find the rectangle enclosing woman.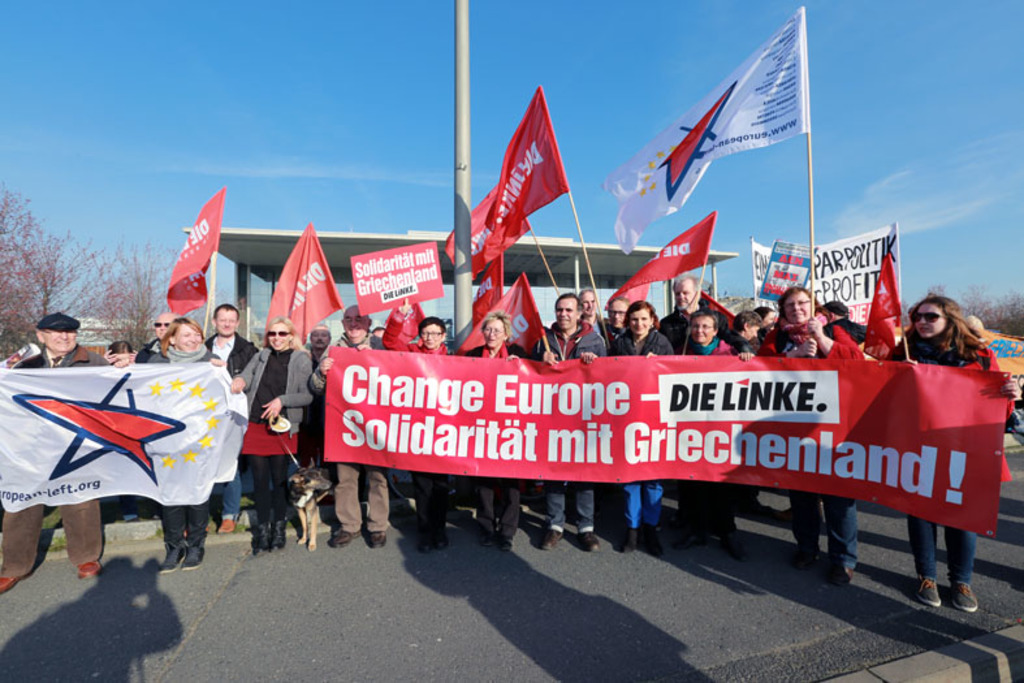
pyautogui.locateOnScreen(461, 308, 531, 558).
